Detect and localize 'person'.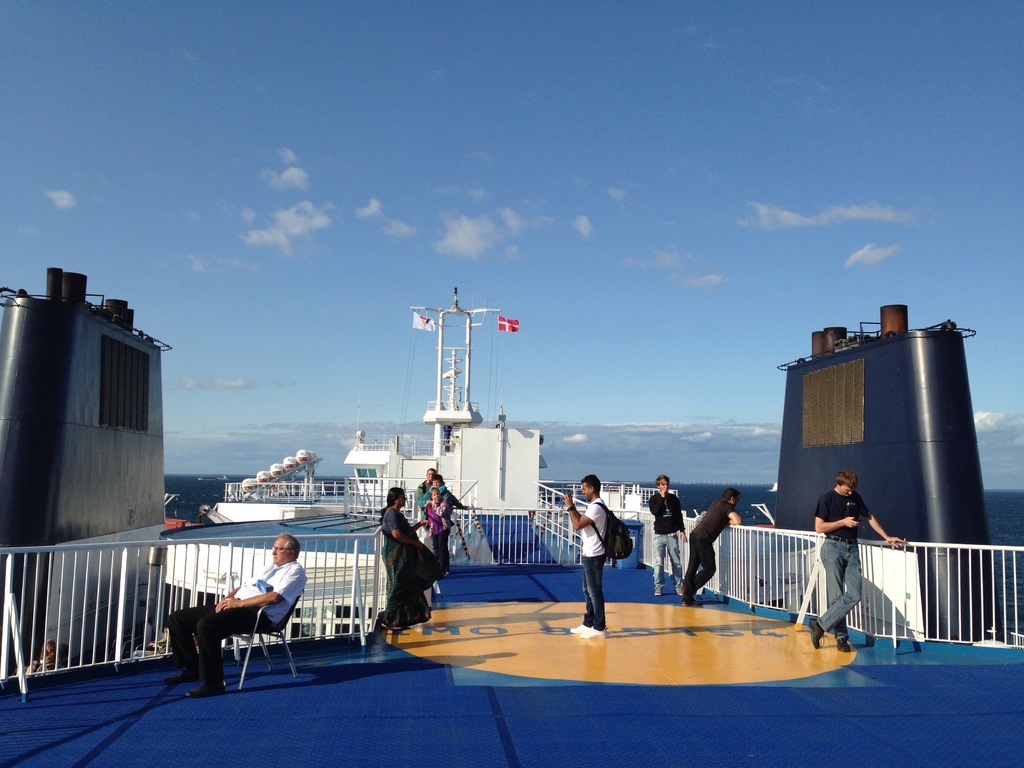
Localized at detection(806, 468, 904, 659).
